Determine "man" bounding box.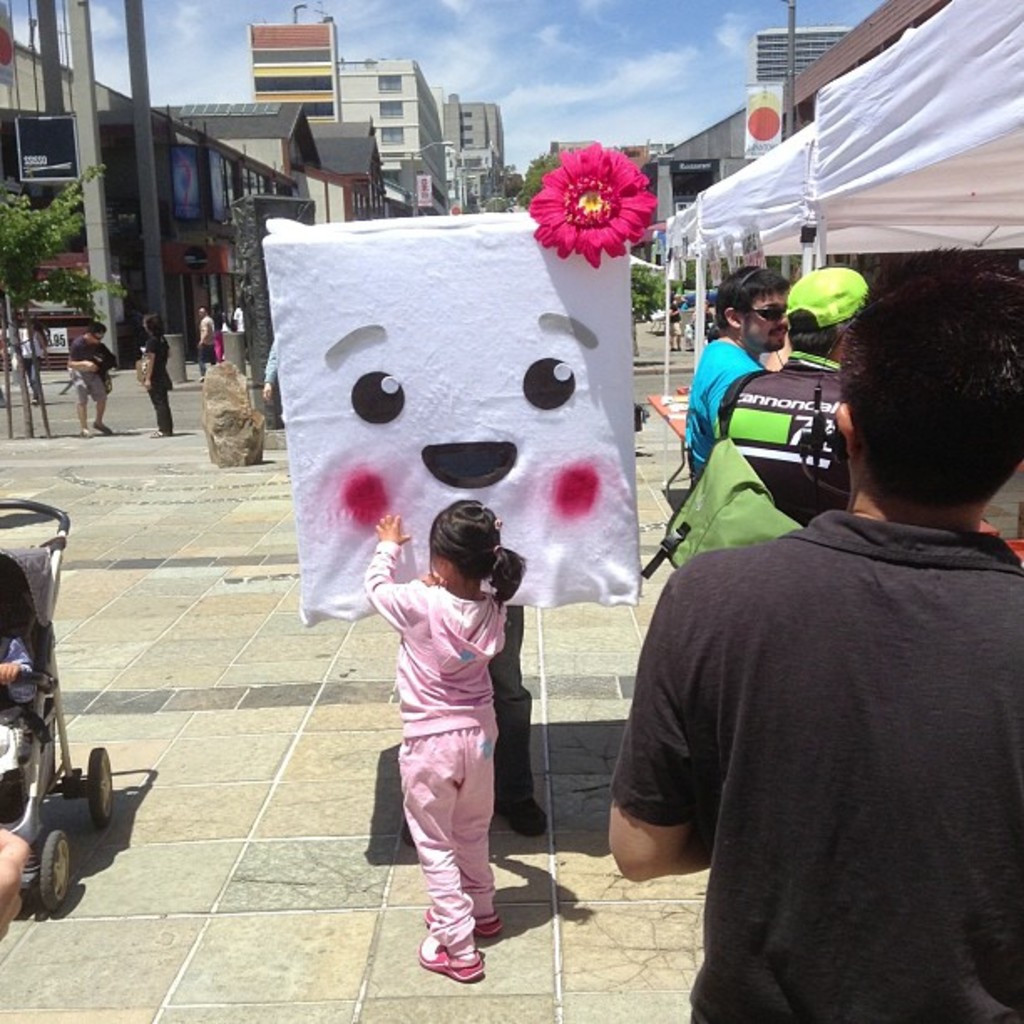
Determined: select_region(713, 271, 853, 525).
